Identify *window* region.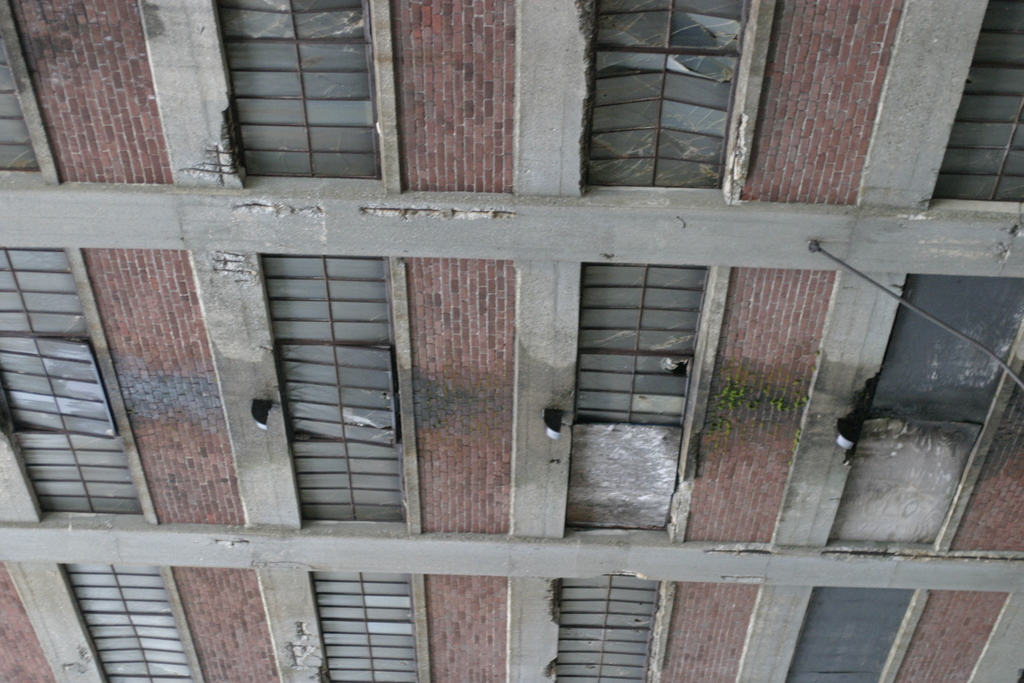
Region: (213,11,388,176).
